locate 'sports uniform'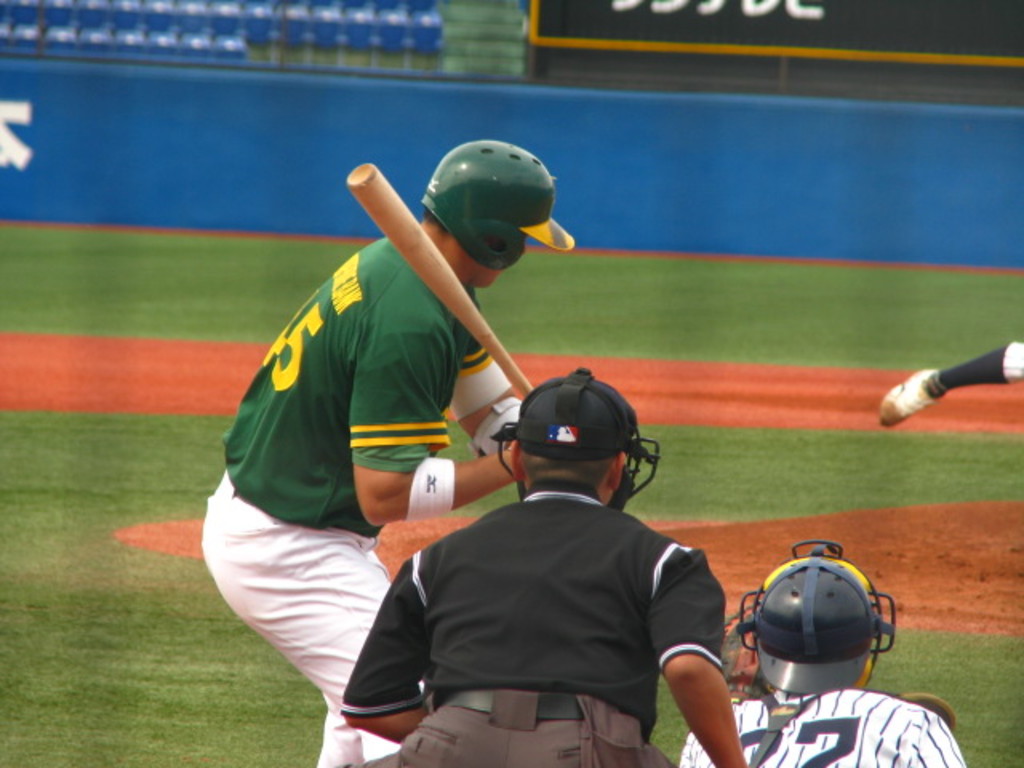
l=875, t=342, r=1022, b=426
